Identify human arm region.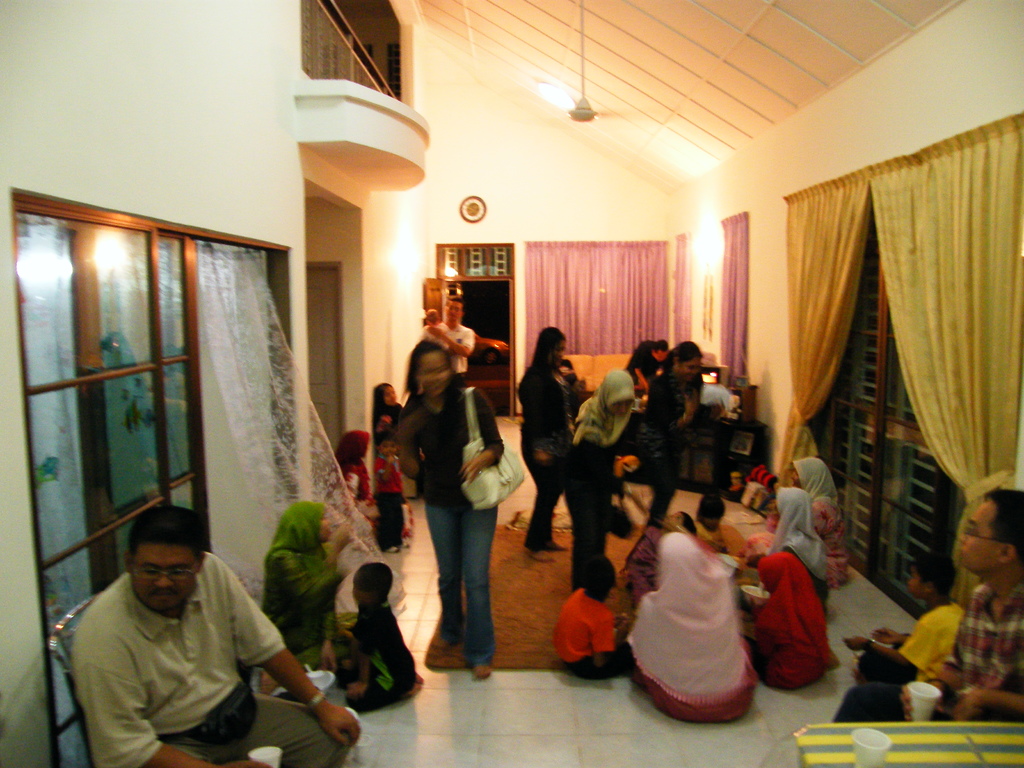
Region: x1=216, y1=559, x2=361, y2=744.
